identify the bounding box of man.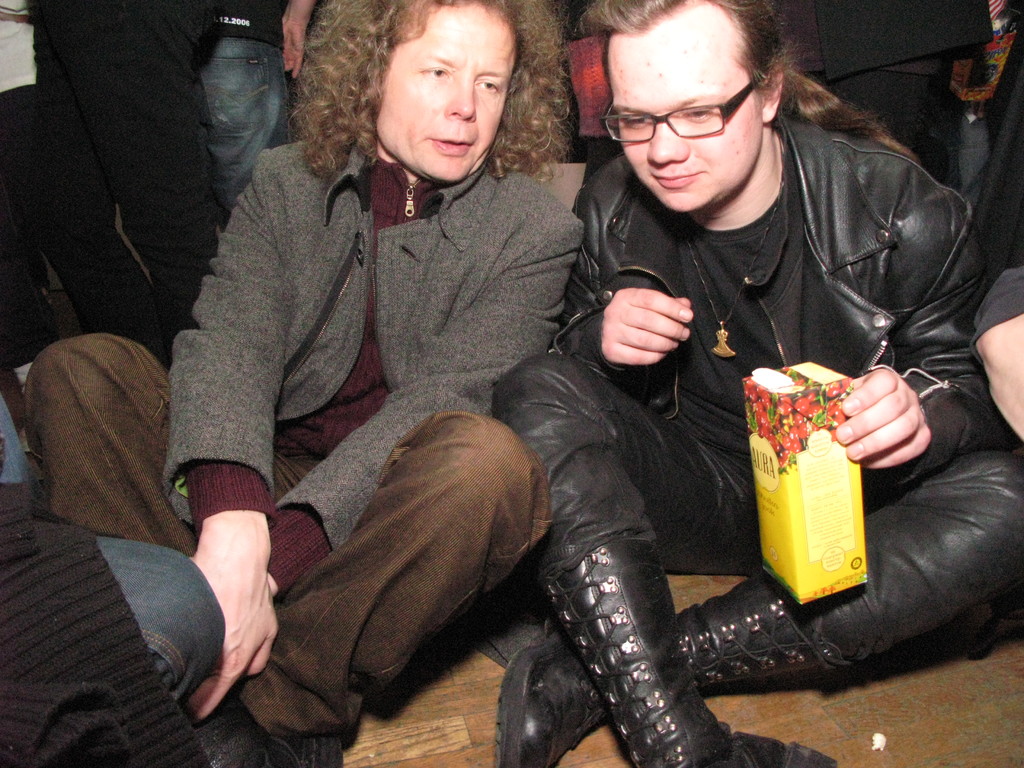
494 0 1023 767.
